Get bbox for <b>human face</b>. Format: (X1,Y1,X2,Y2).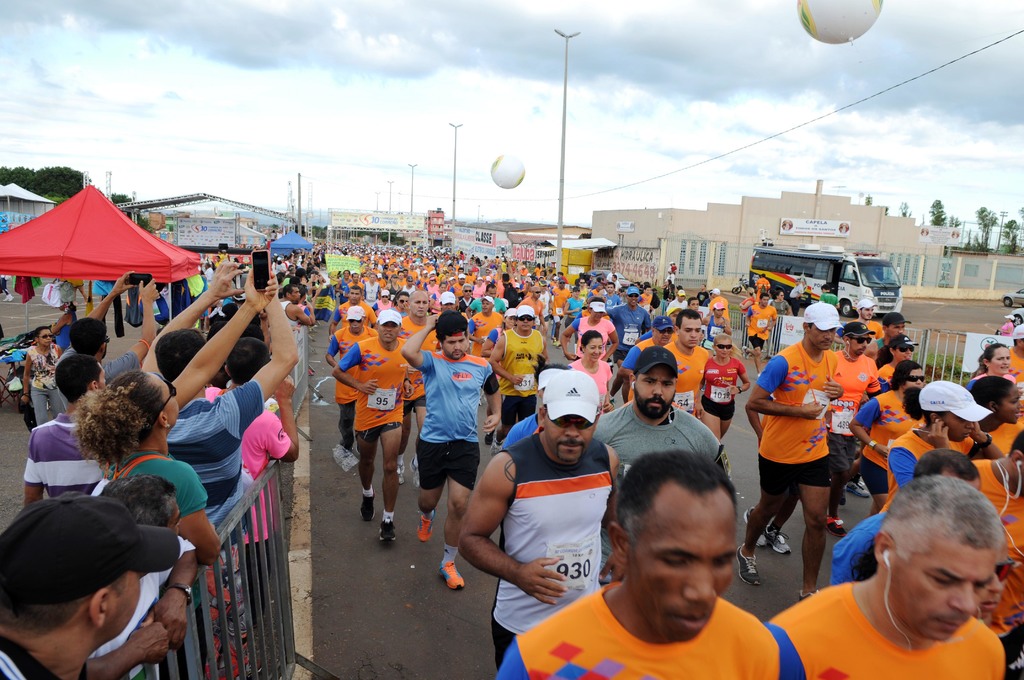
(679,315,703,348).
